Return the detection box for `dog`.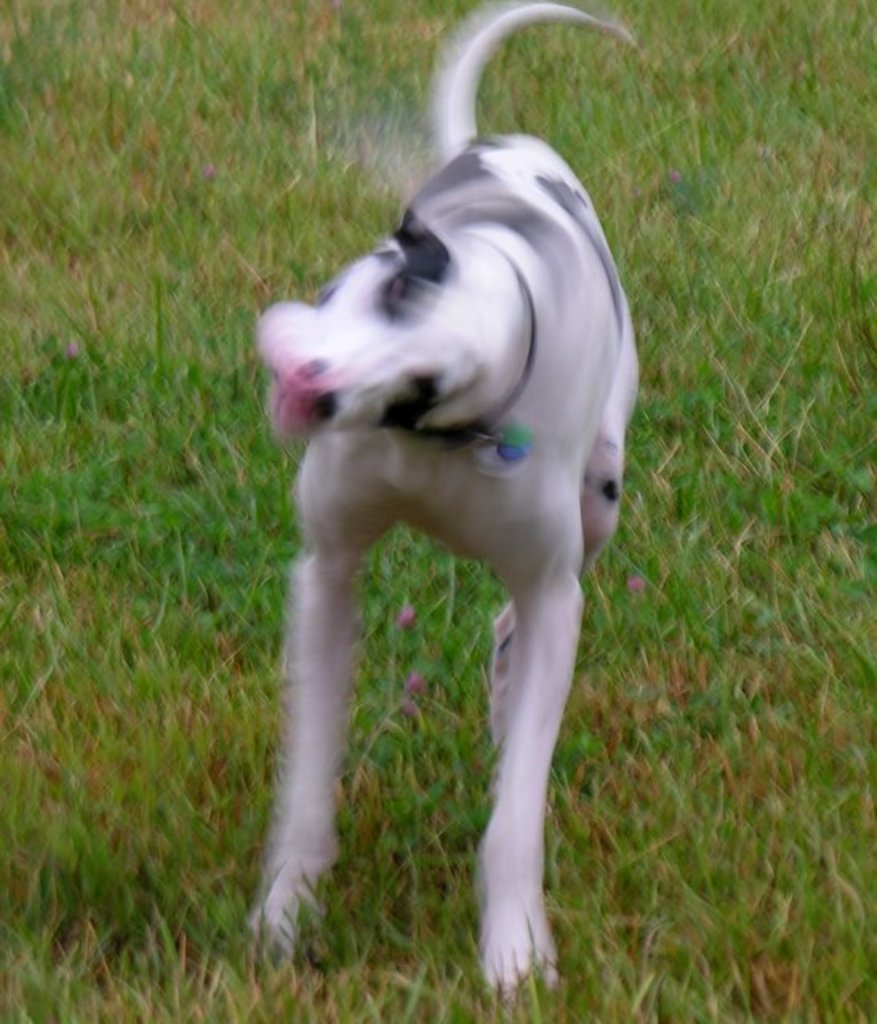
240/0/645/1010.
